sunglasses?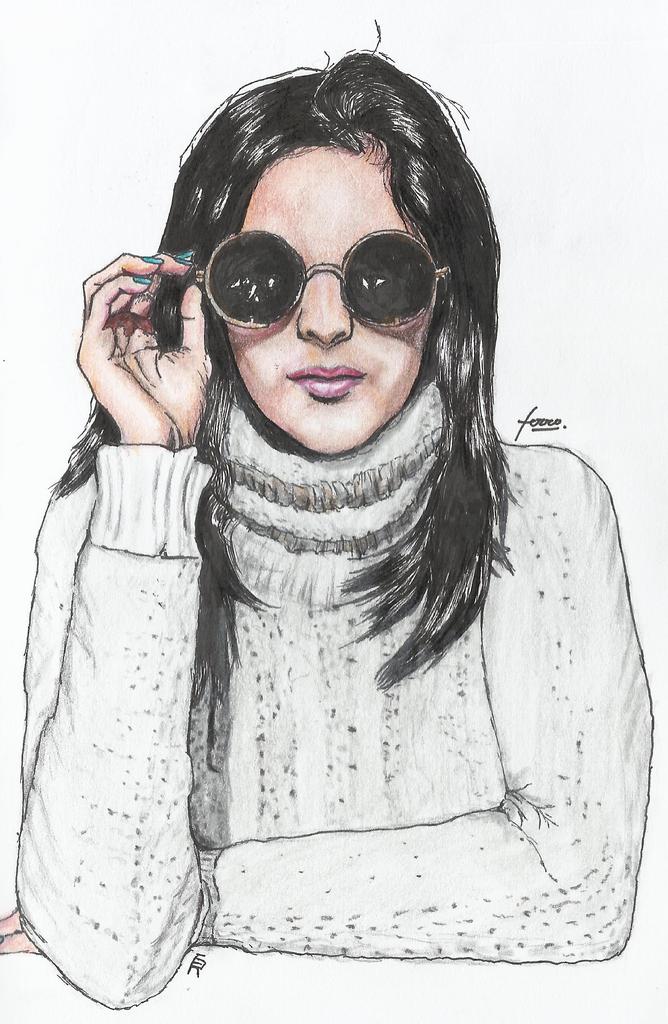
x1=197, y1=230, x2=452, y2=330
